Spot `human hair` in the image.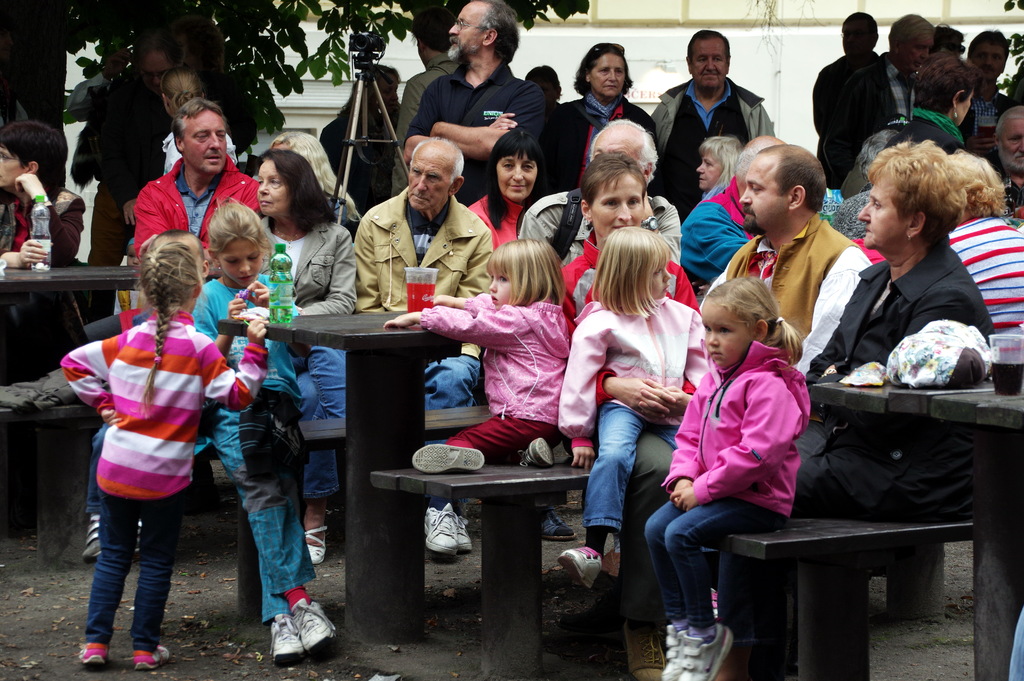
`human hair` found at box(273, 131, 356, 222).
